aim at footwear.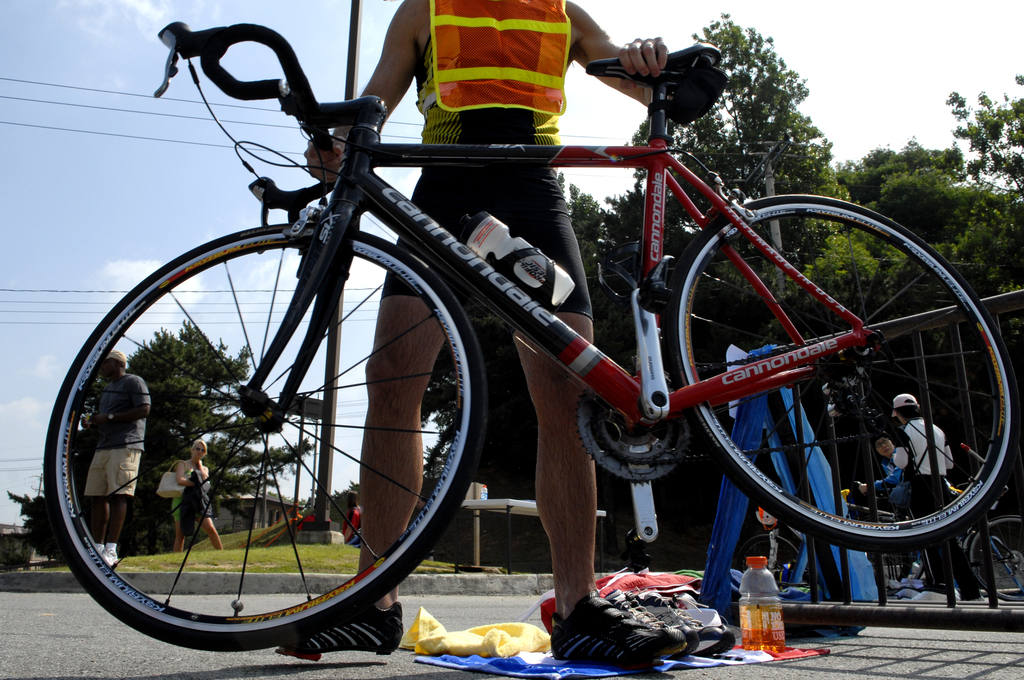
Aimed at {"left": 611, "top": 586, "right": 682, "bottom": 655}.
